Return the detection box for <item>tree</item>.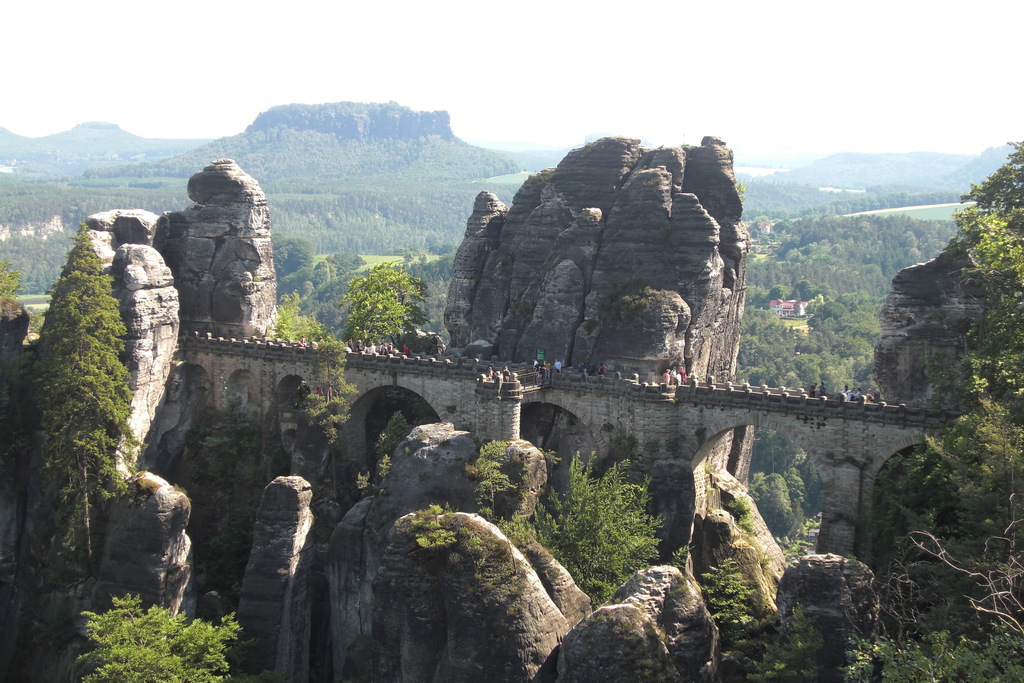
<bbox>536, 456, 655, 604</bbox>.
